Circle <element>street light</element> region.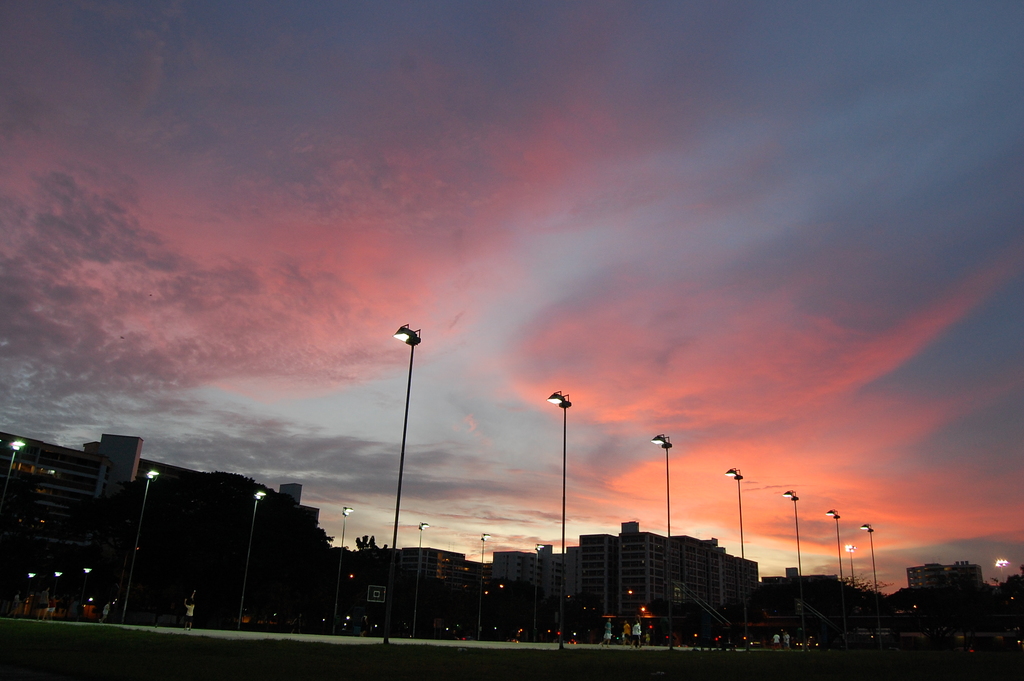
Region: region(840, 543, 873, 644).
